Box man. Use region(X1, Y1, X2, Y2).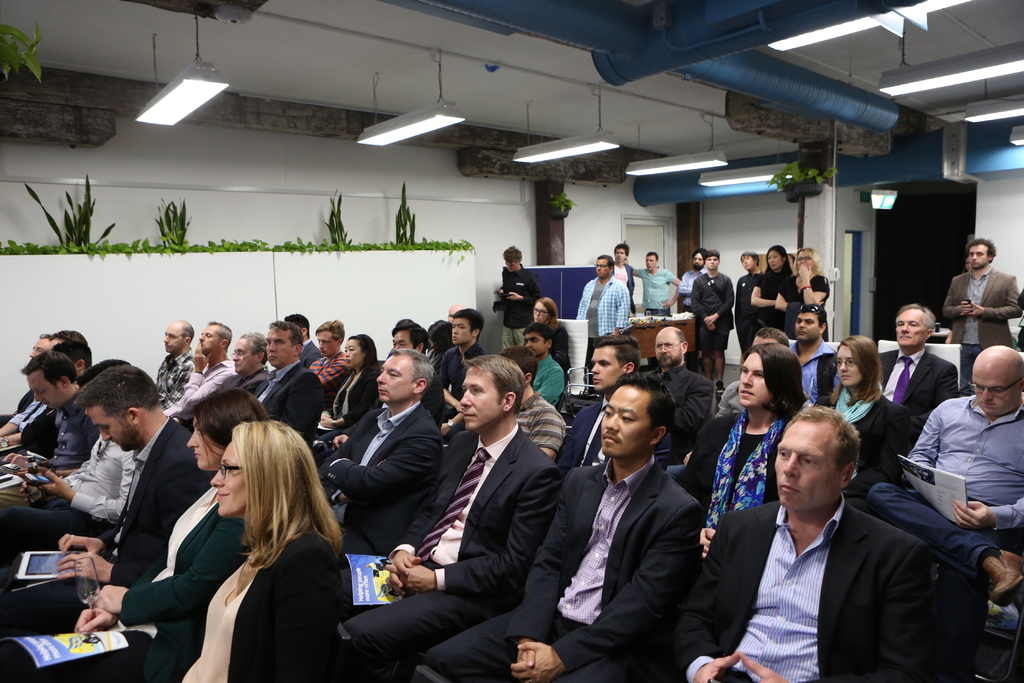
region(626, 249, 684, 321).
